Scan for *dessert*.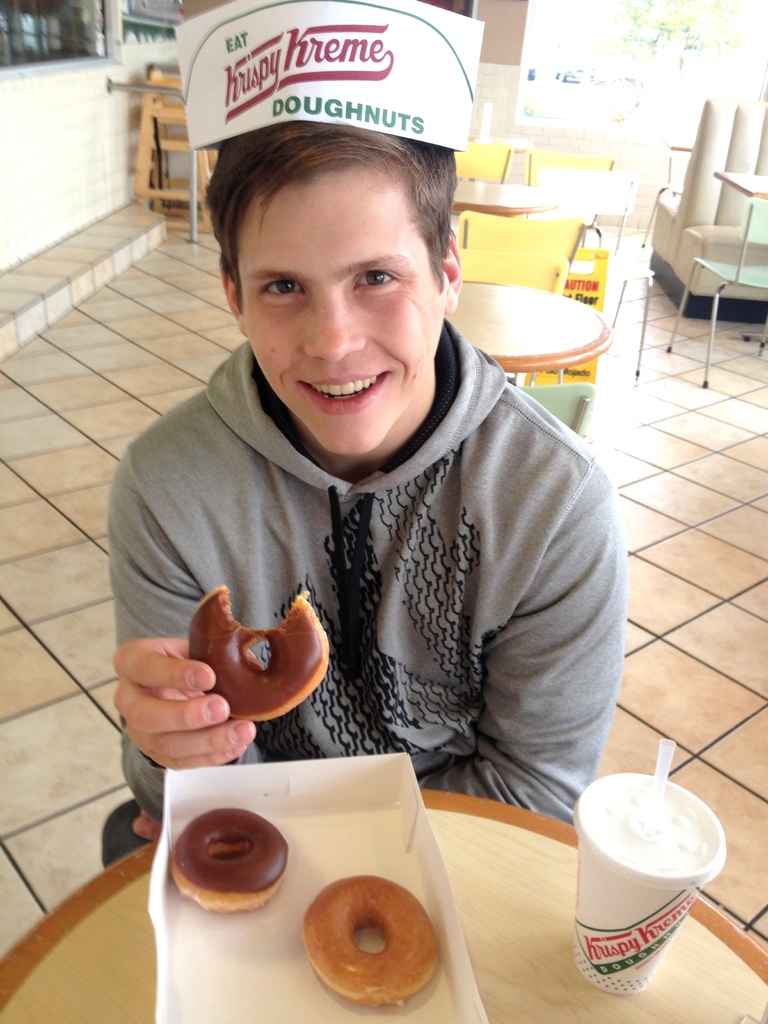
Scan result: l=170, t=808, r=291, b=908.
